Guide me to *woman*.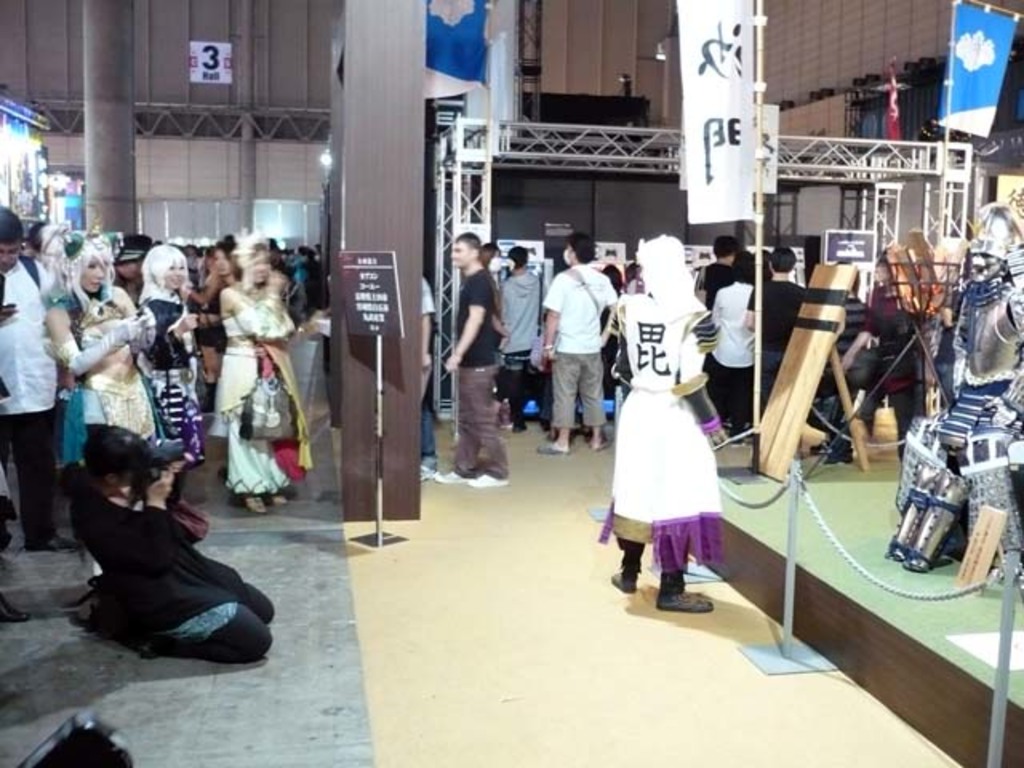
Guidance: [182,243,214,418].
